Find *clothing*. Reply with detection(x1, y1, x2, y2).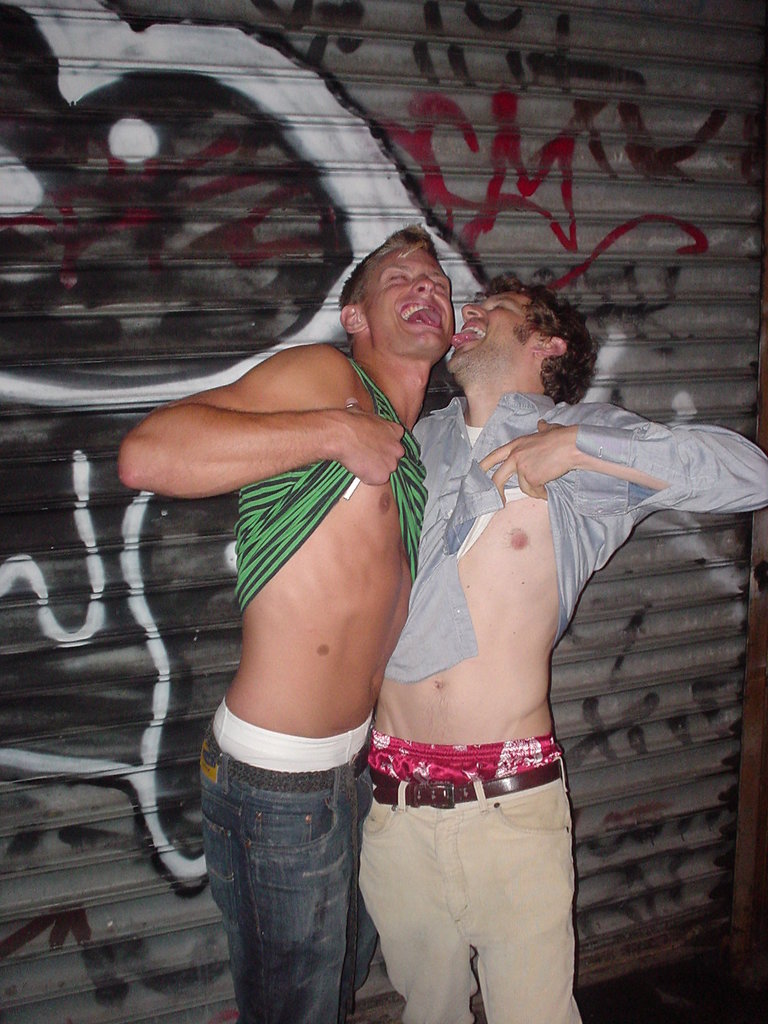
detection(202, 345, 425, 1023).
